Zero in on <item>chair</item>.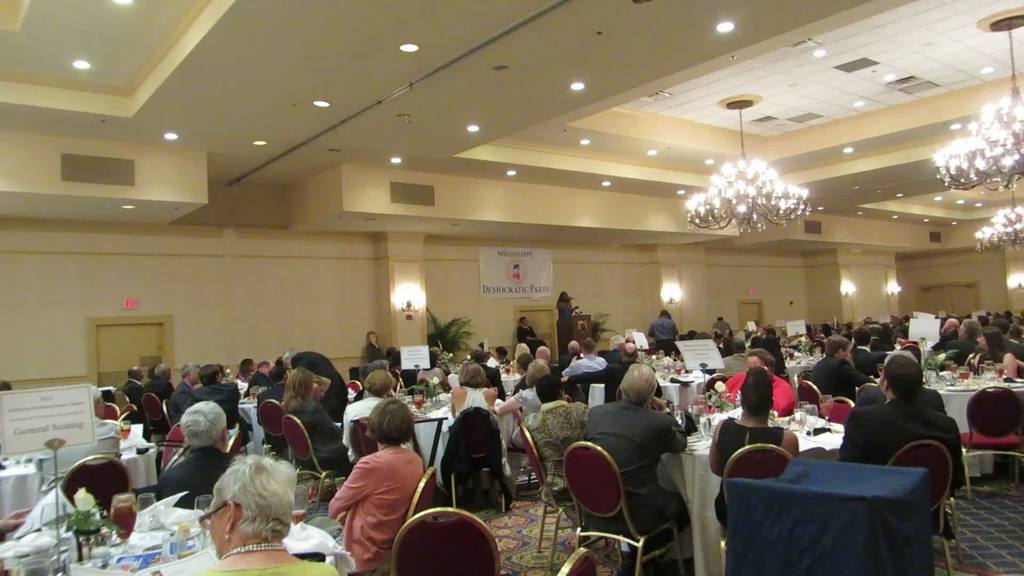
Zeroed in: <bbox>146, 392, 164, 435</bbox>.
